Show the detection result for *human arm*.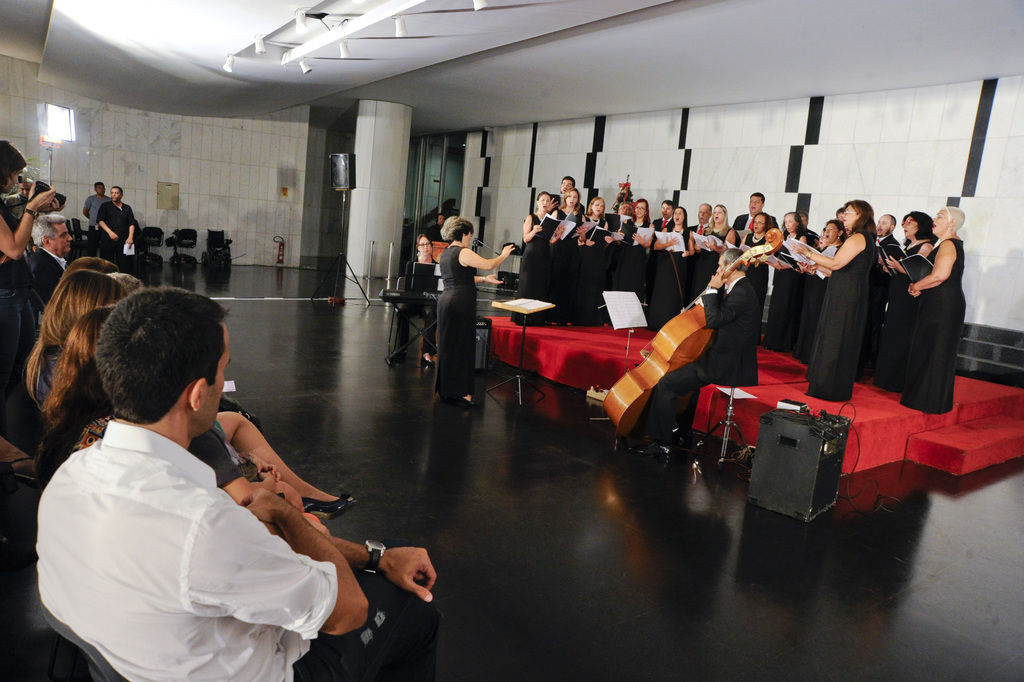
463:243:517:271.
